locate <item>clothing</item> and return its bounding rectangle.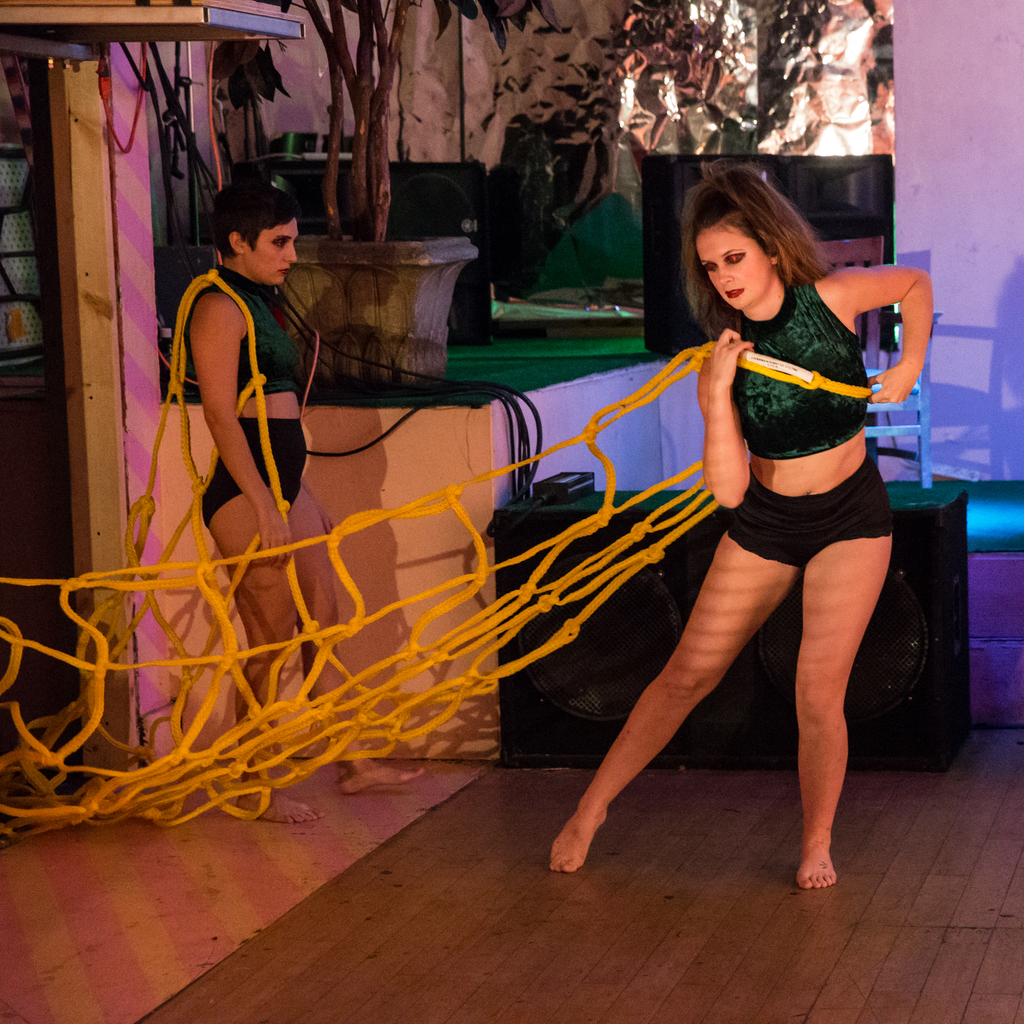
box=[204, 419, 312, 529].
